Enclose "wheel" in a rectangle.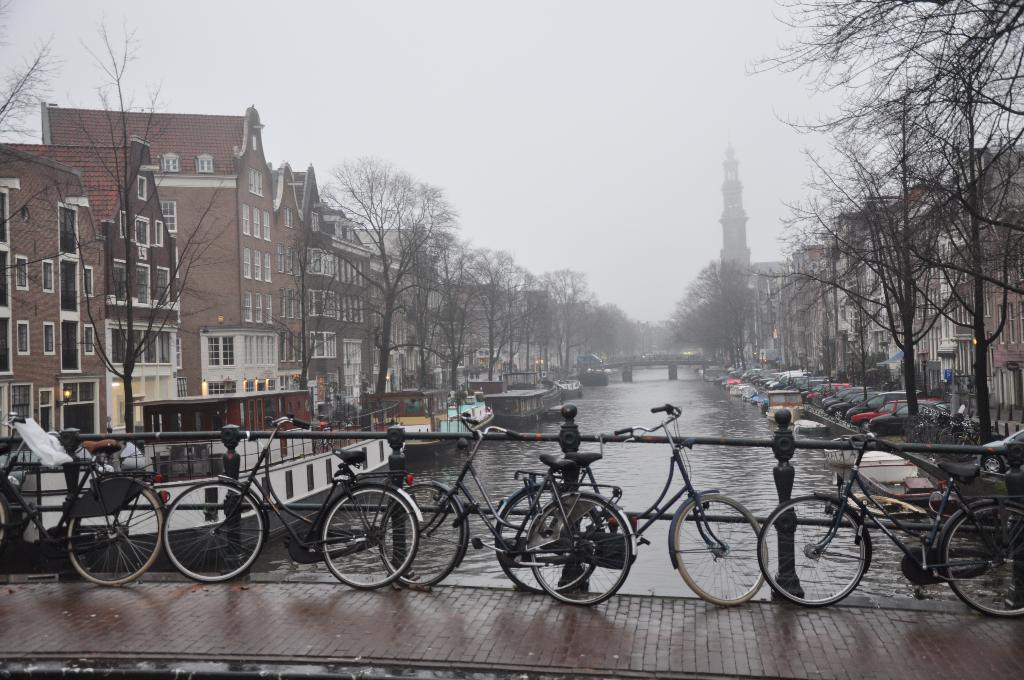
x1=0 y1=499 x2=9 y2=549.
